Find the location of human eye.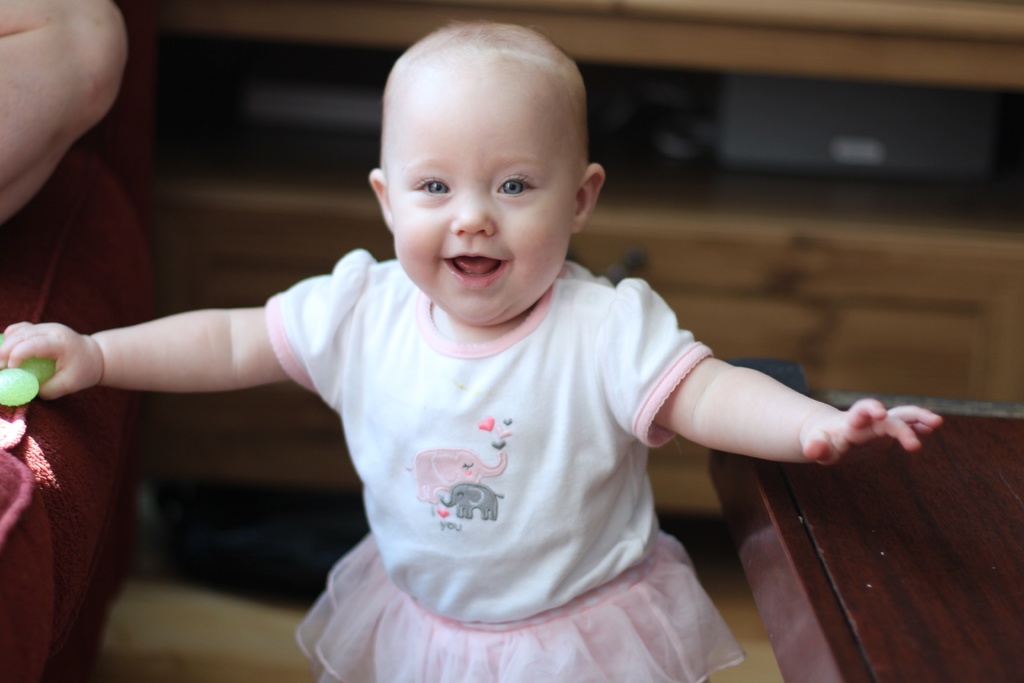
Location: Rect(493, 174, 542, 195).
